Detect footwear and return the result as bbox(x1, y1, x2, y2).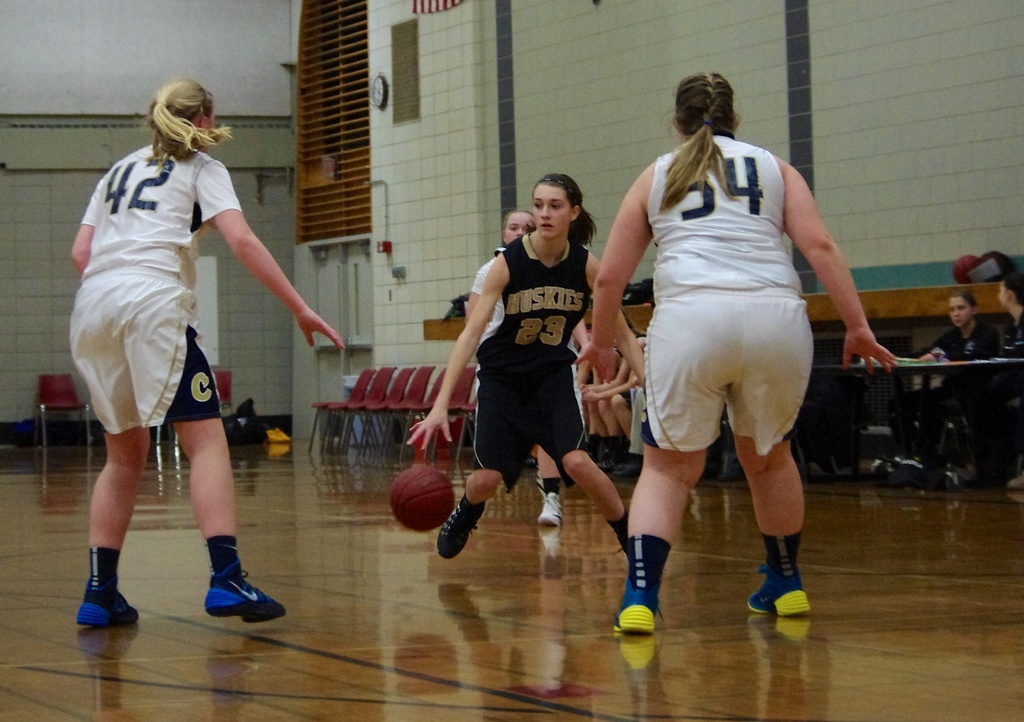
bbox(435, 493, 488, 561).
